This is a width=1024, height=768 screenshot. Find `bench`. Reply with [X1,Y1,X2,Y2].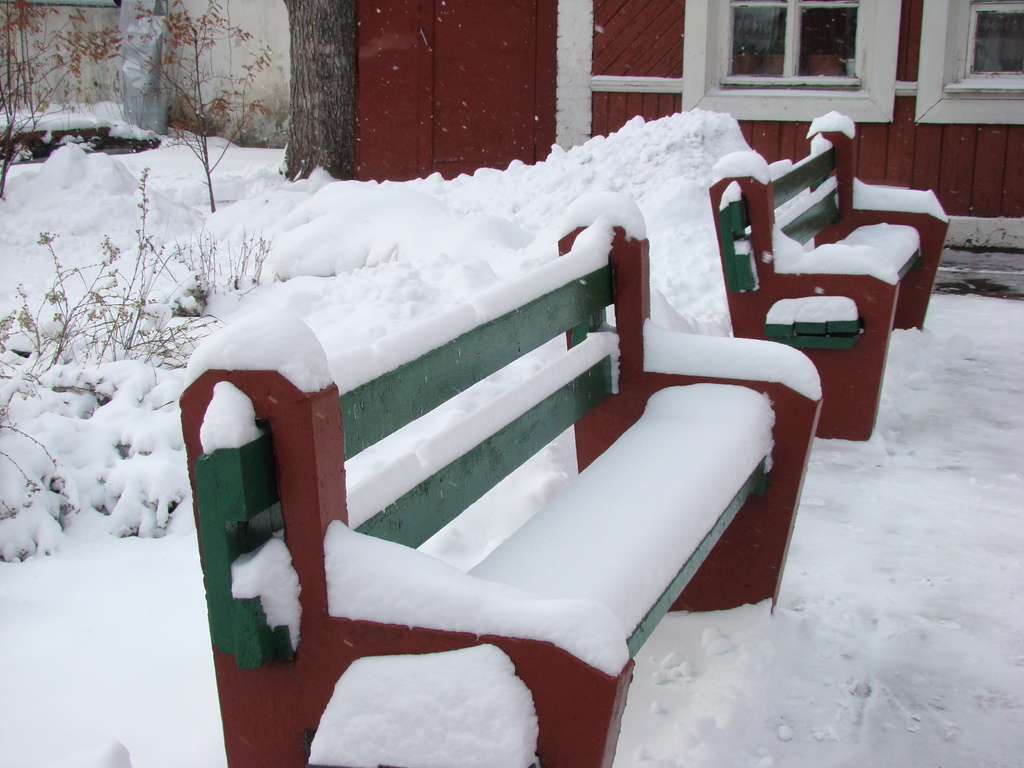
[177,191,819,767].
